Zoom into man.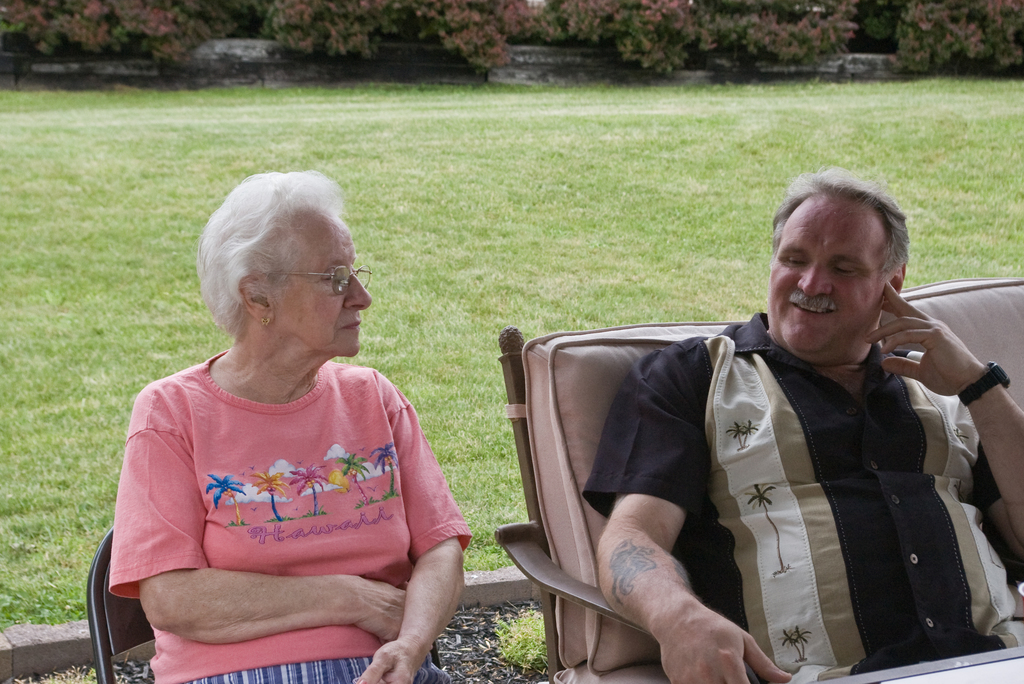
Zoom target: region(528, 173, 1018, 677).
